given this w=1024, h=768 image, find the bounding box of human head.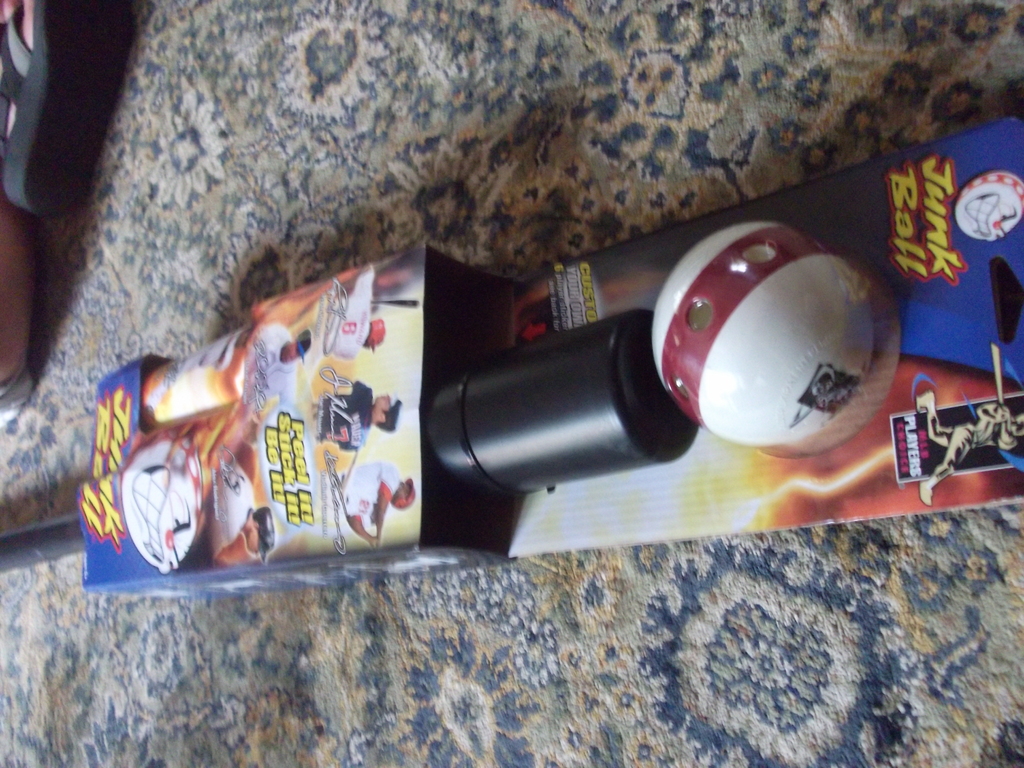
x1=393, y1=481, x2=417, y2=508.
